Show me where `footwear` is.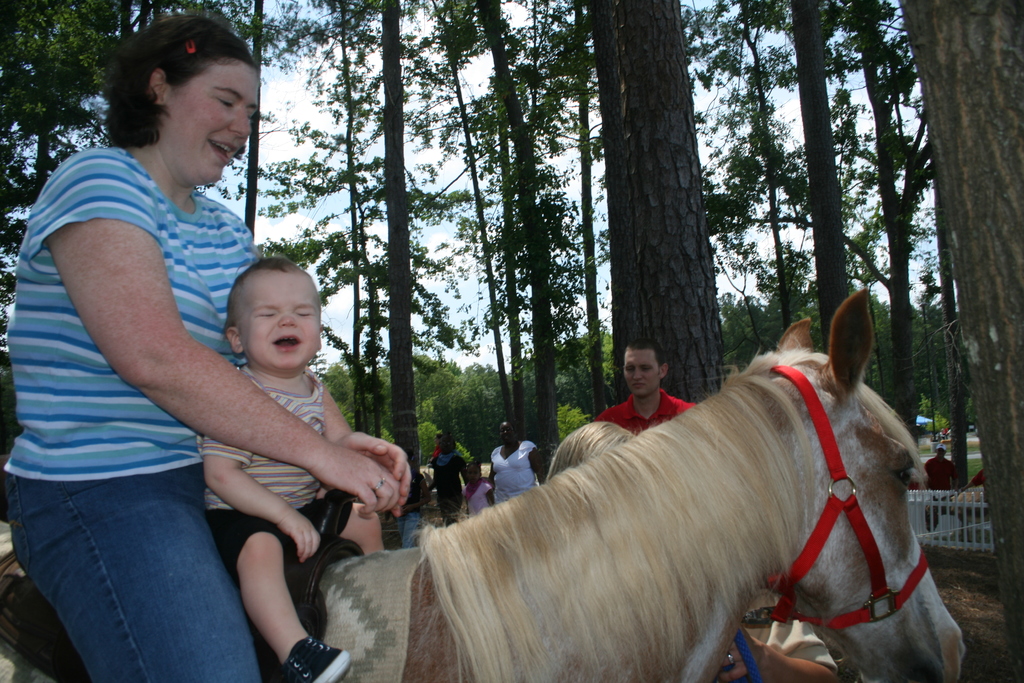
`footwear` is at <box>275,628,350,682</box>.
